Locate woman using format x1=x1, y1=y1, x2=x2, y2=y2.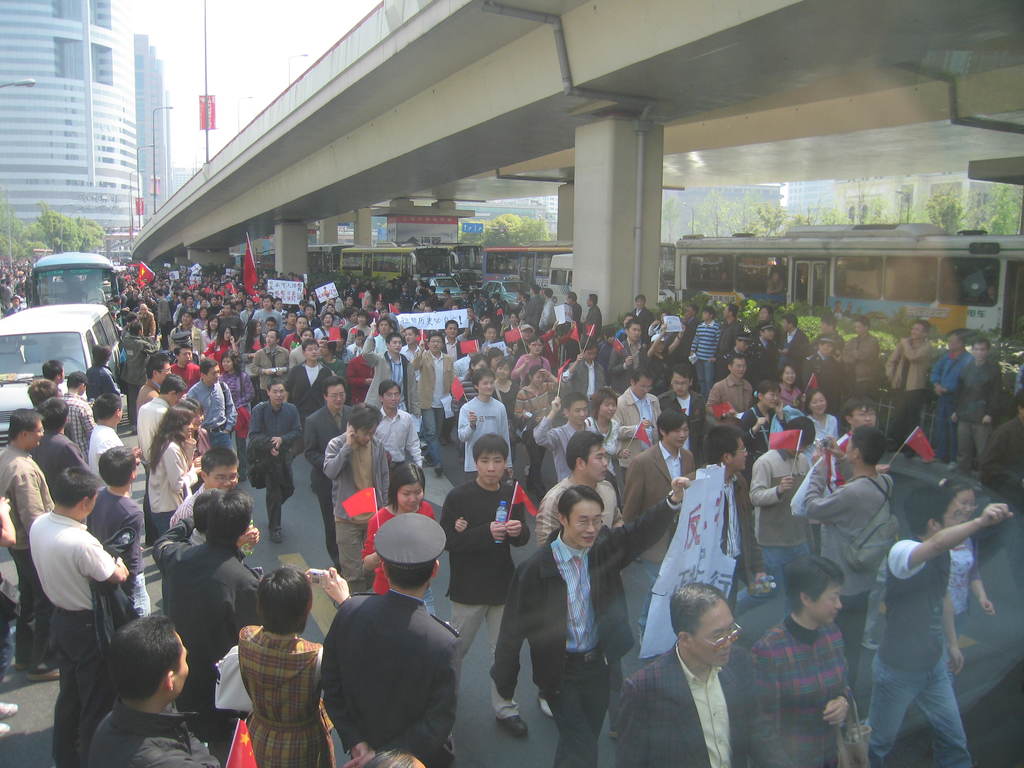
x1=752, y1=554, x2=858, y2=767.
